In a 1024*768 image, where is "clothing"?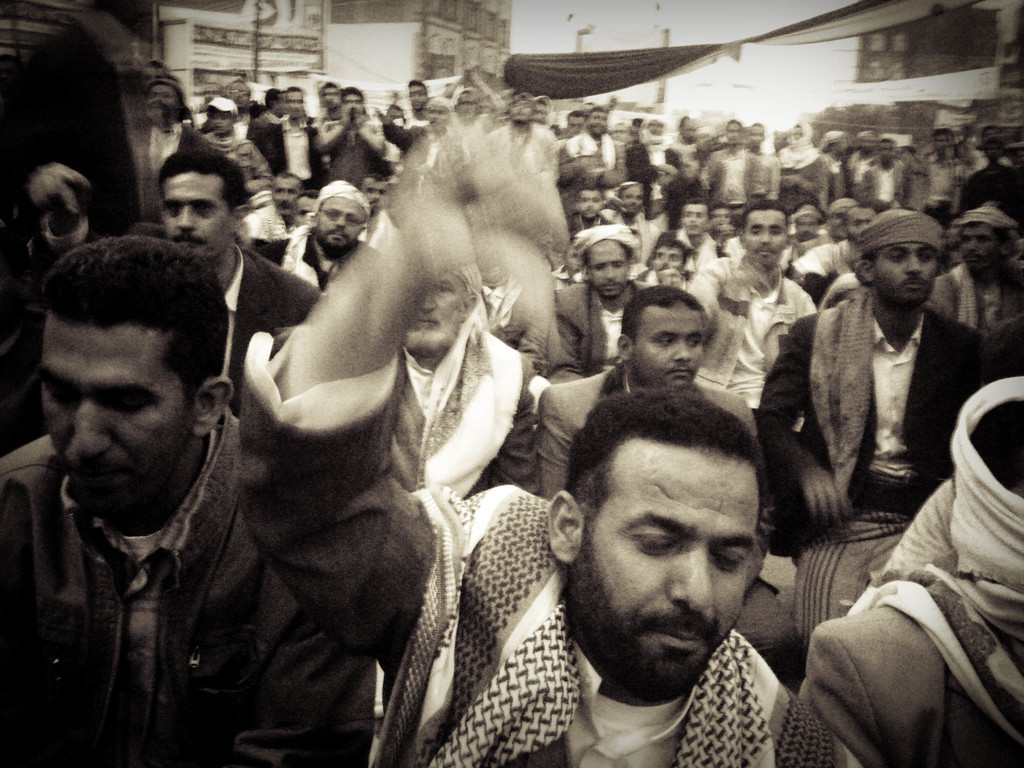
BBox(33, 236, 324, 404).
